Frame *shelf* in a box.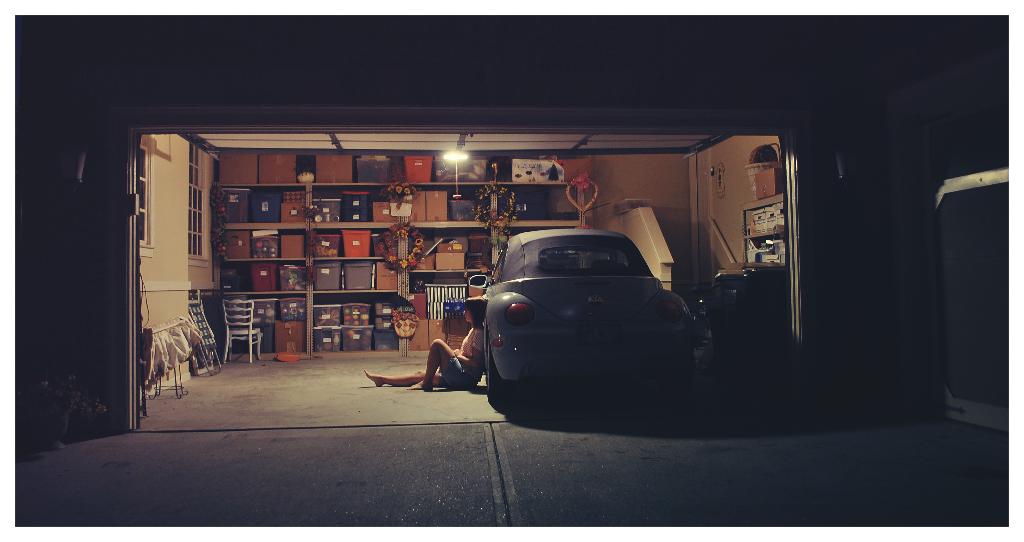
select_region(743, 206, 789, 273).
